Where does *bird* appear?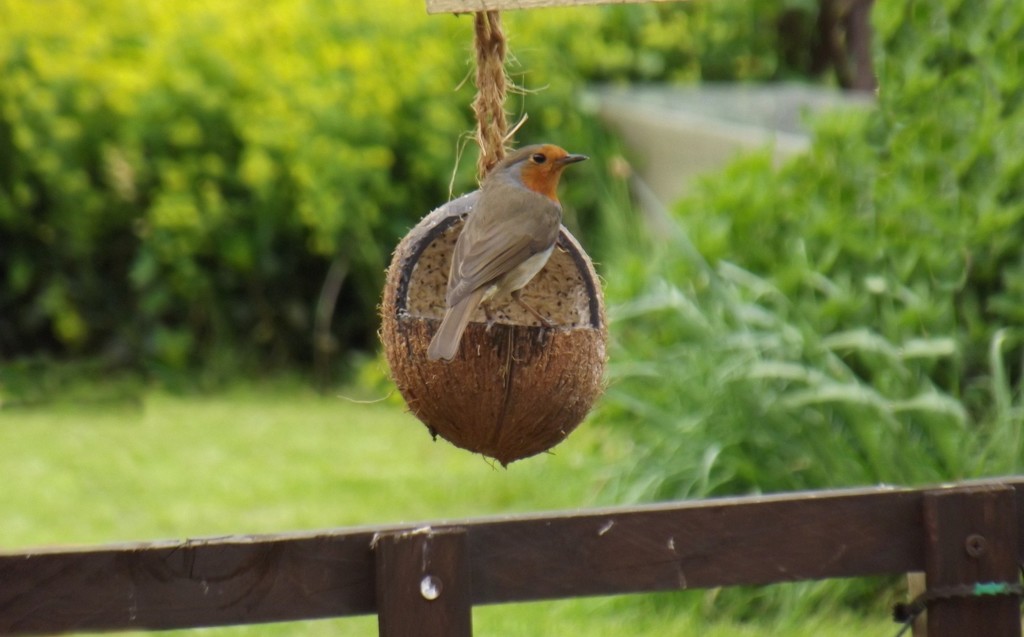
Appears at region(392, 136, 602, 395).
